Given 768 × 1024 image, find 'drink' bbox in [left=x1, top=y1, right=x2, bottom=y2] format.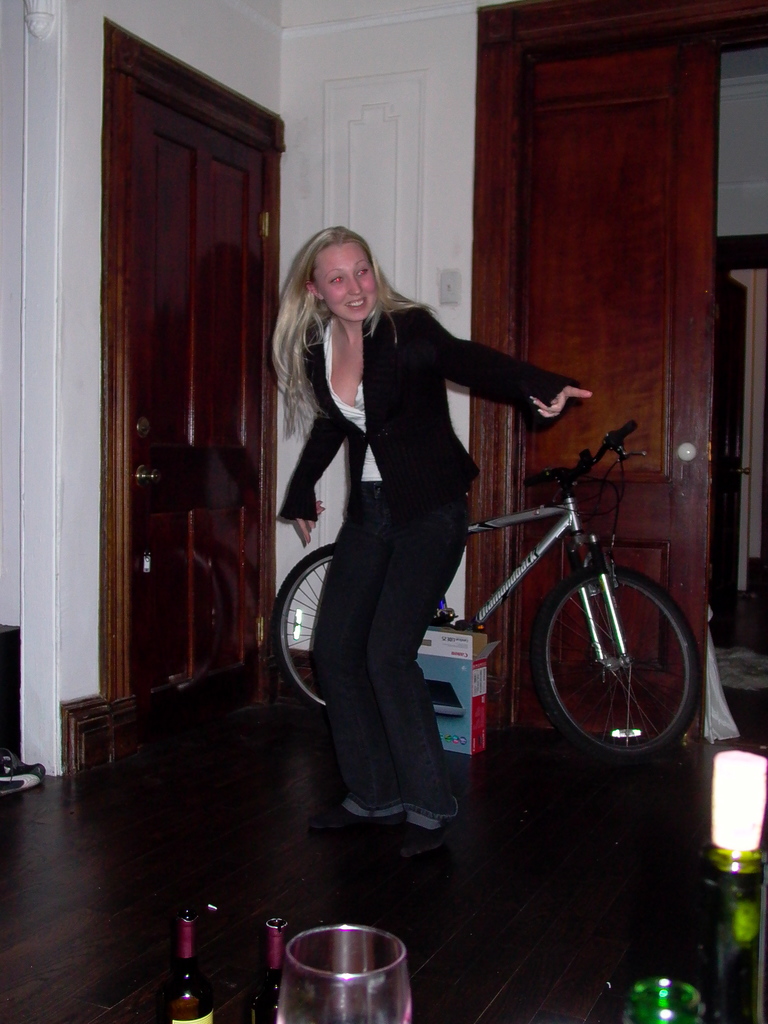
[left=154, top=903, right=213, bottom=1018].
